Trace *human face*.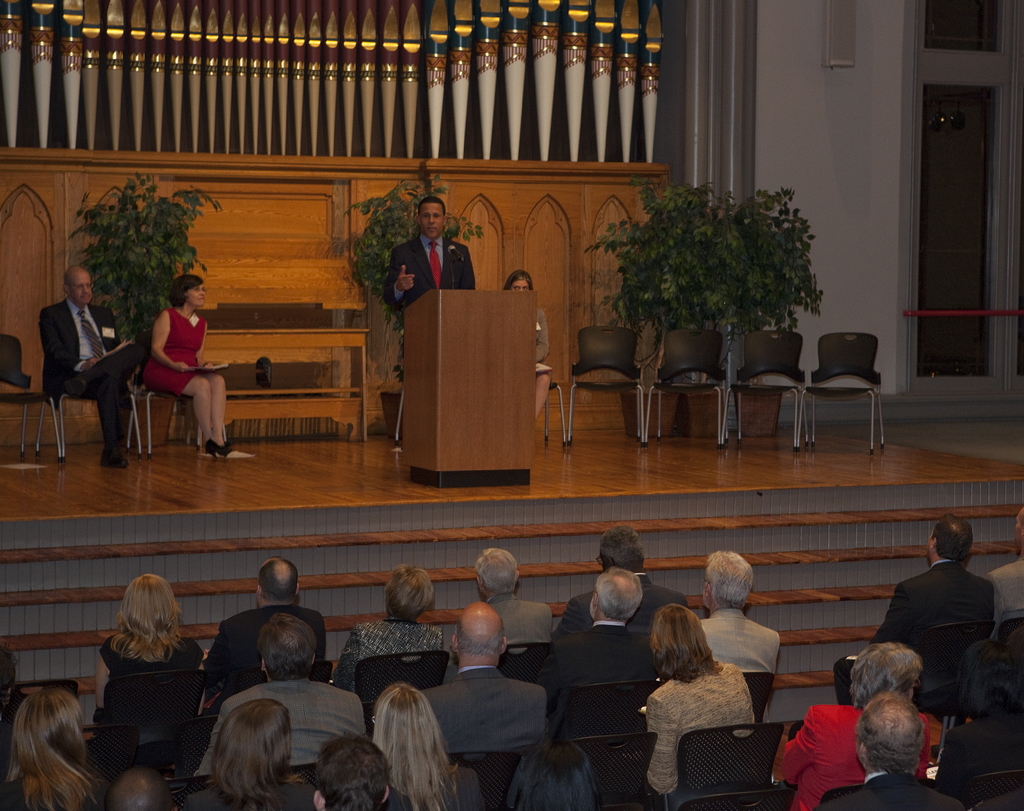
Traced to region(512, 278, 531, 289).
